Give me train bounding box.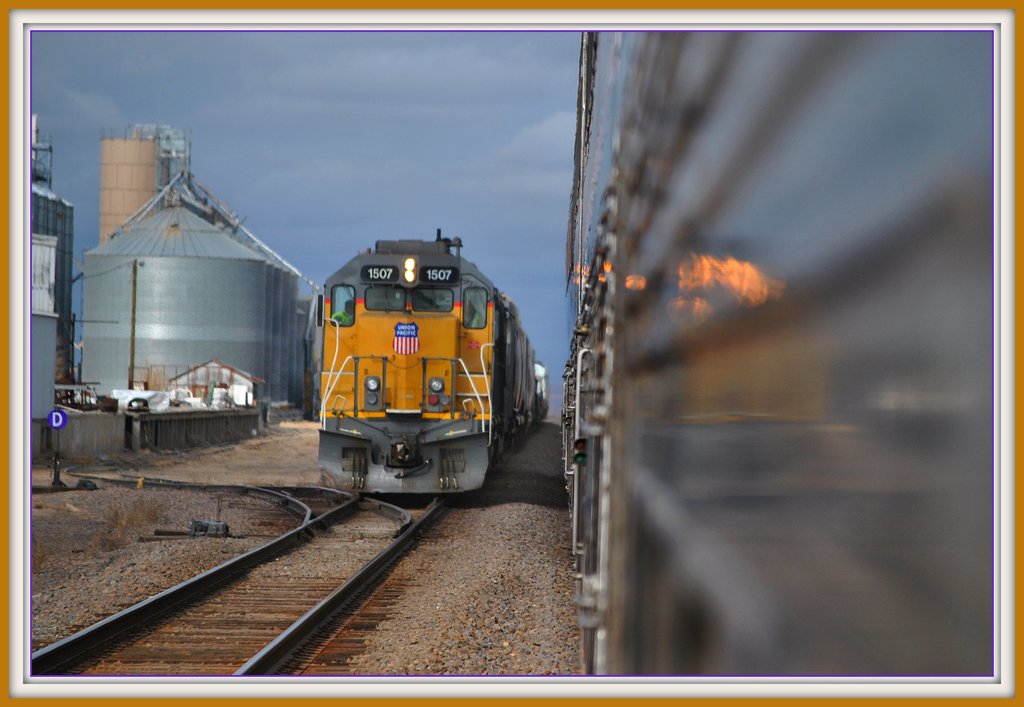
crop(564, 26, 991, 676).
